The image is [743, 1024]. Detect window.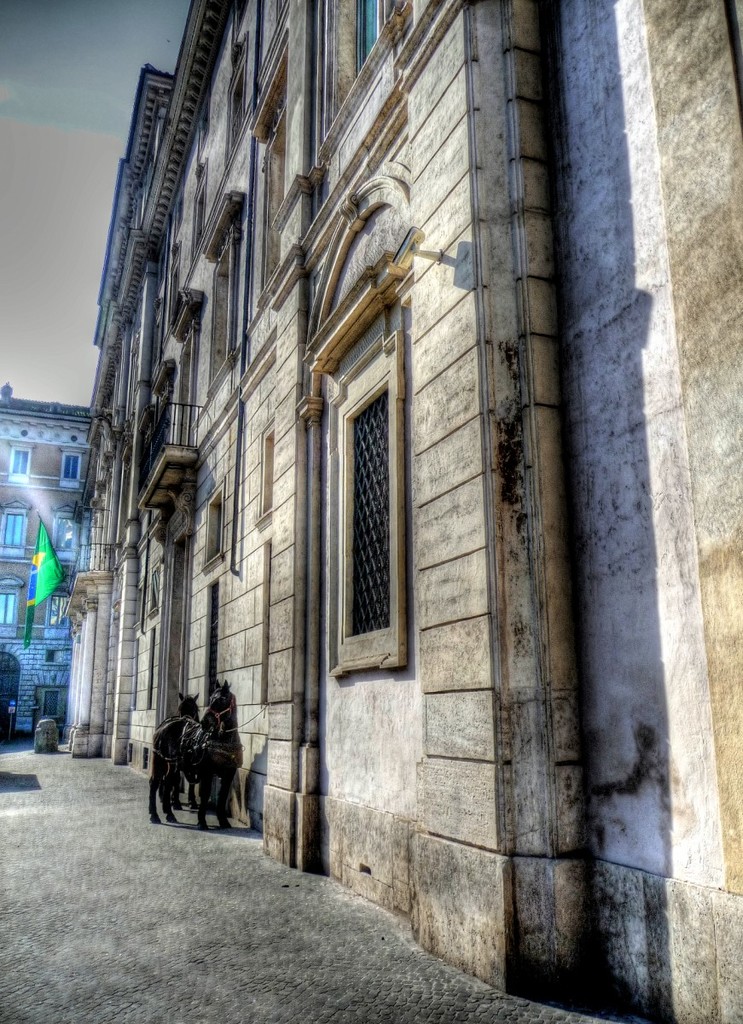
Detection: [x1=262, y1=96, x2=290, y2=302].
